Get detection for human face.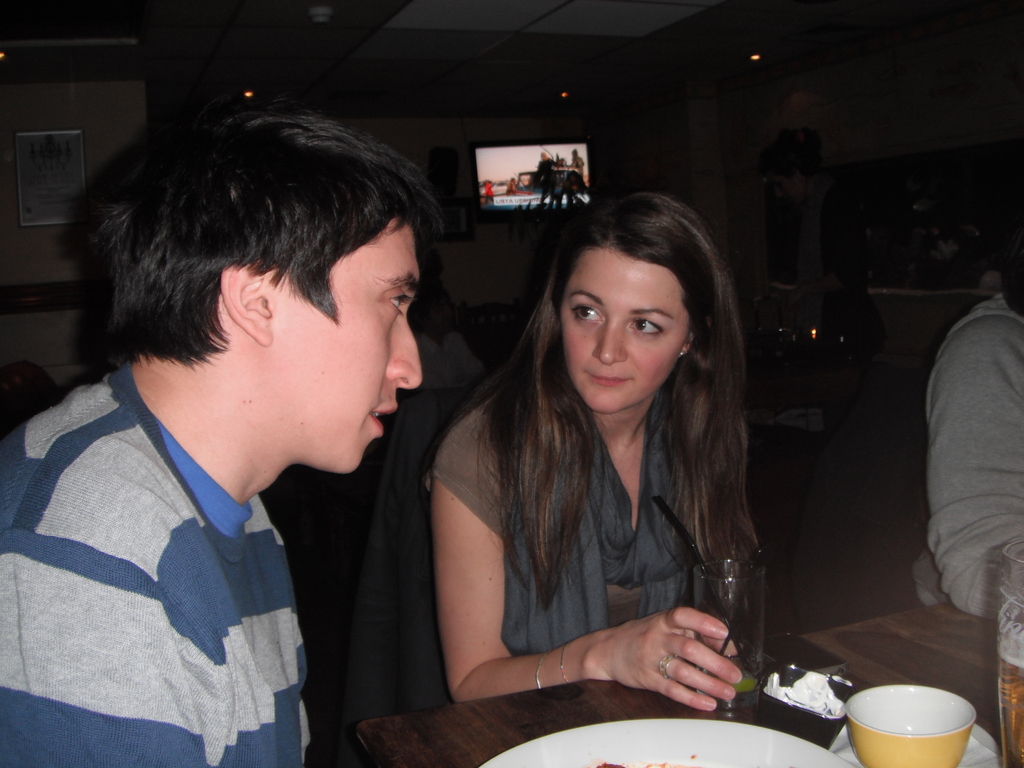
Detection: BBox(276, 218, 422, 471).
